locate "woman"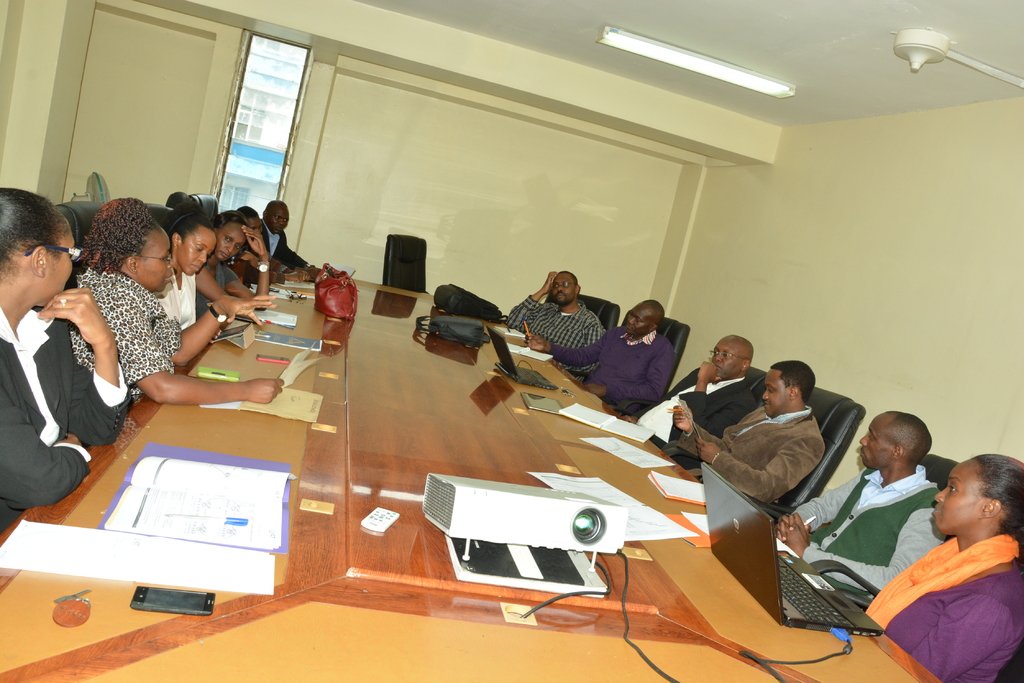
region(834, 444, 1023, 682)
